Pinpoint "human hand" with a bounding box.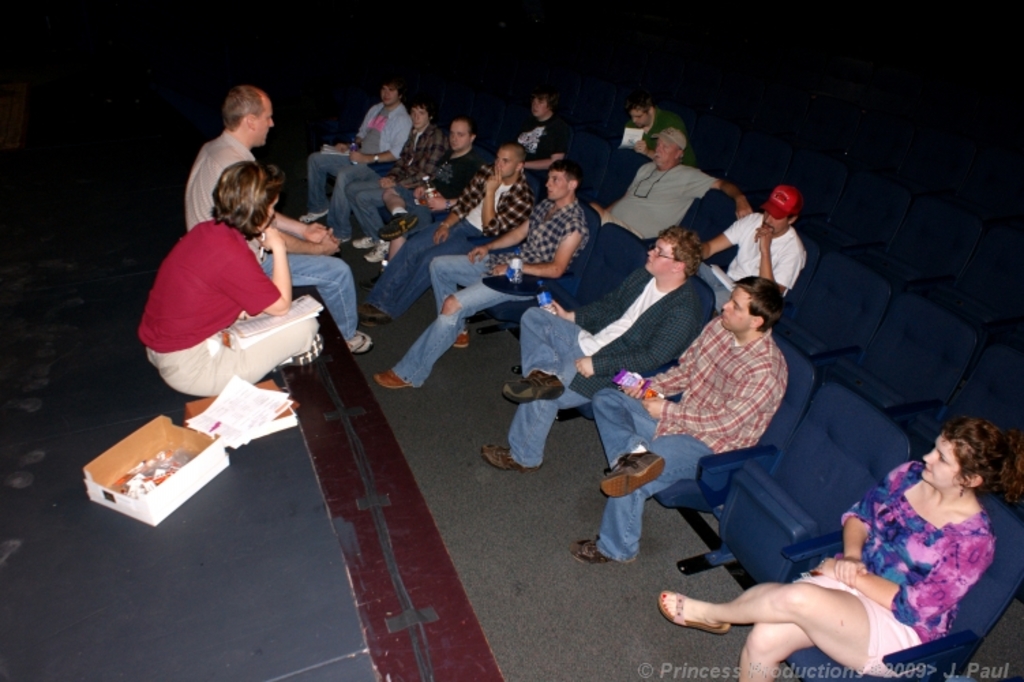
(left=427, top=196, right=447, bottom=214).
